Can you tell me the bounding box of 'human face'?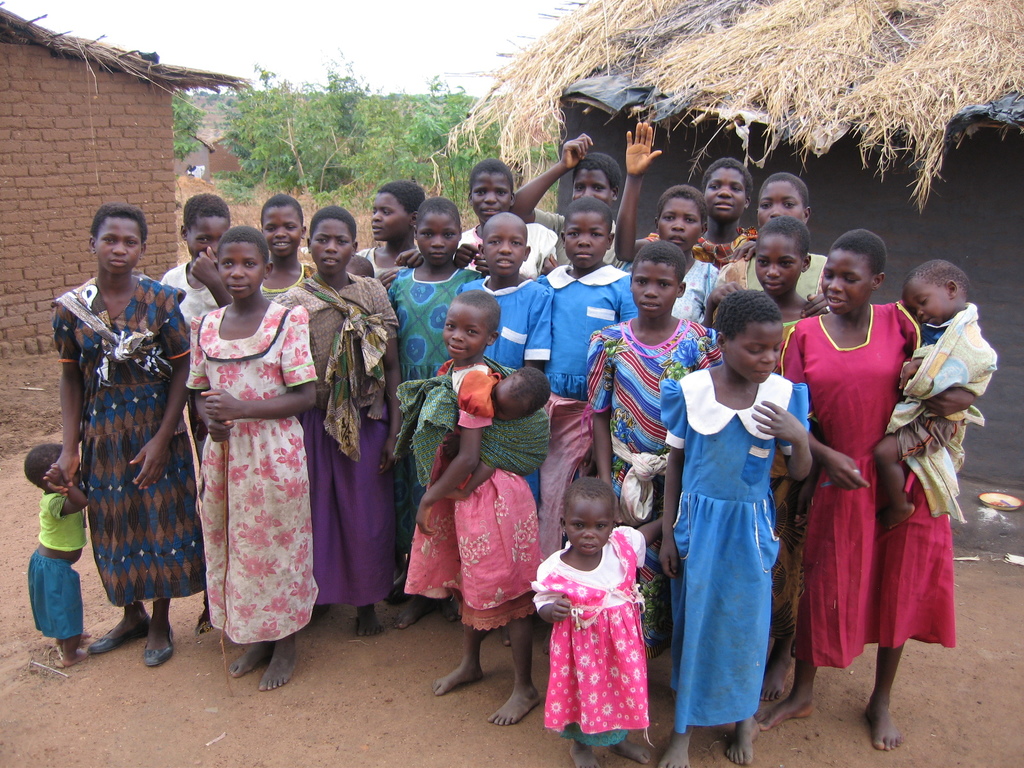
660 198 703 257.
